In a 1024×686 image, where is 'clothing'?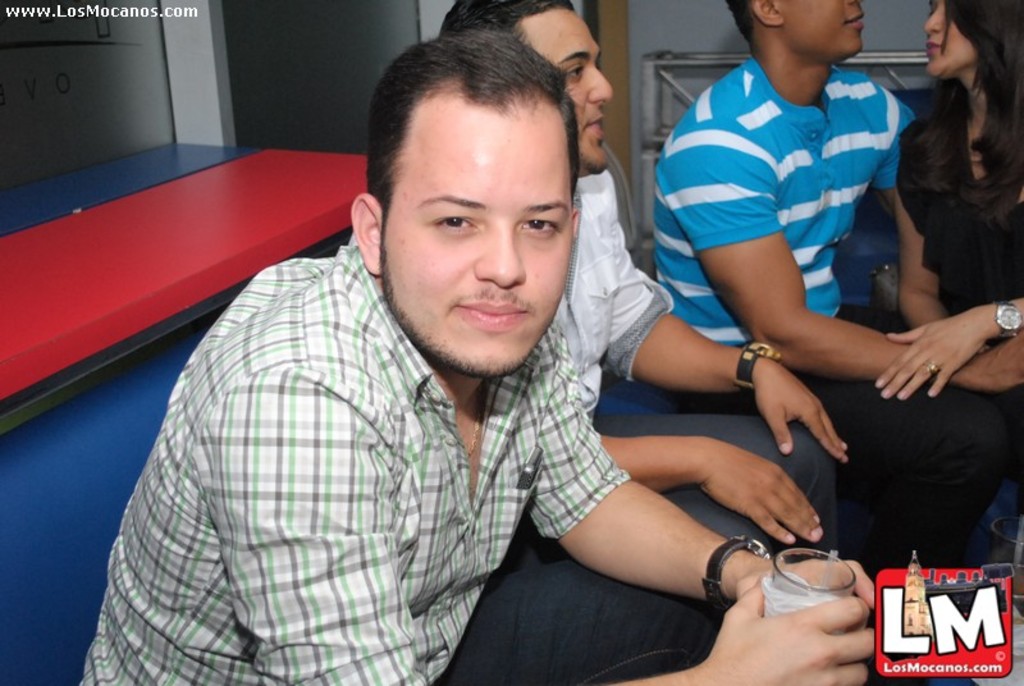
crop(79, 235, 631, 685).
